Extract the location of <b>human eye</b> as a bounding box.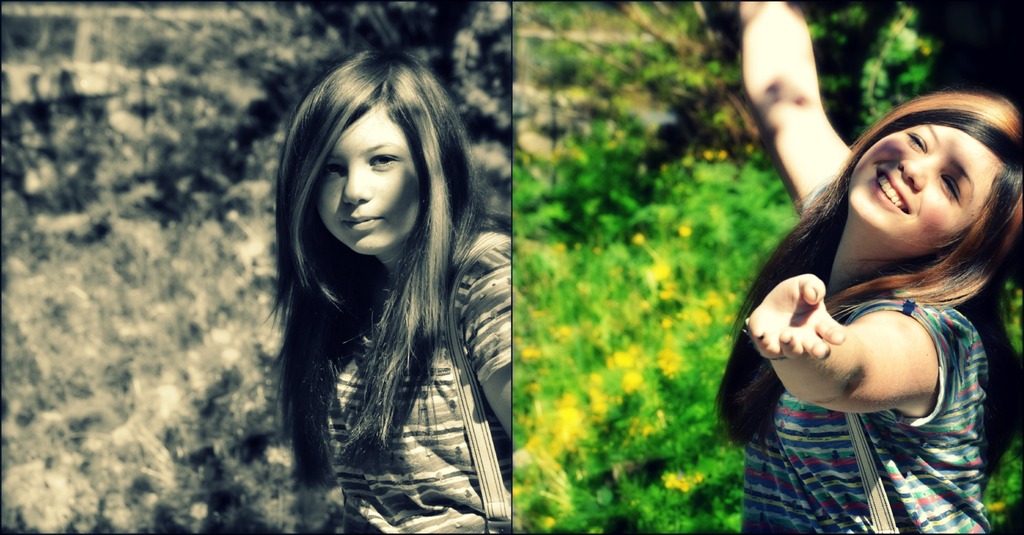
Rect(324, 160, 348, 177).
